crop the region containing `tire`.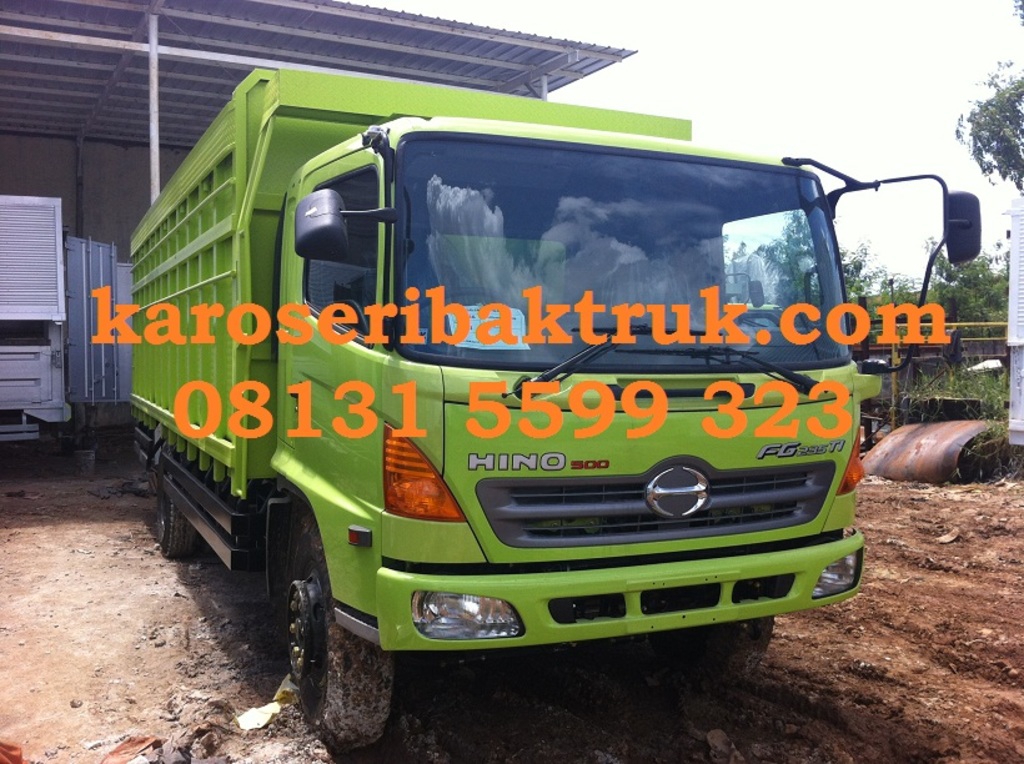
Crop region: x1=152, y1=491, x2=200, y2=557.
